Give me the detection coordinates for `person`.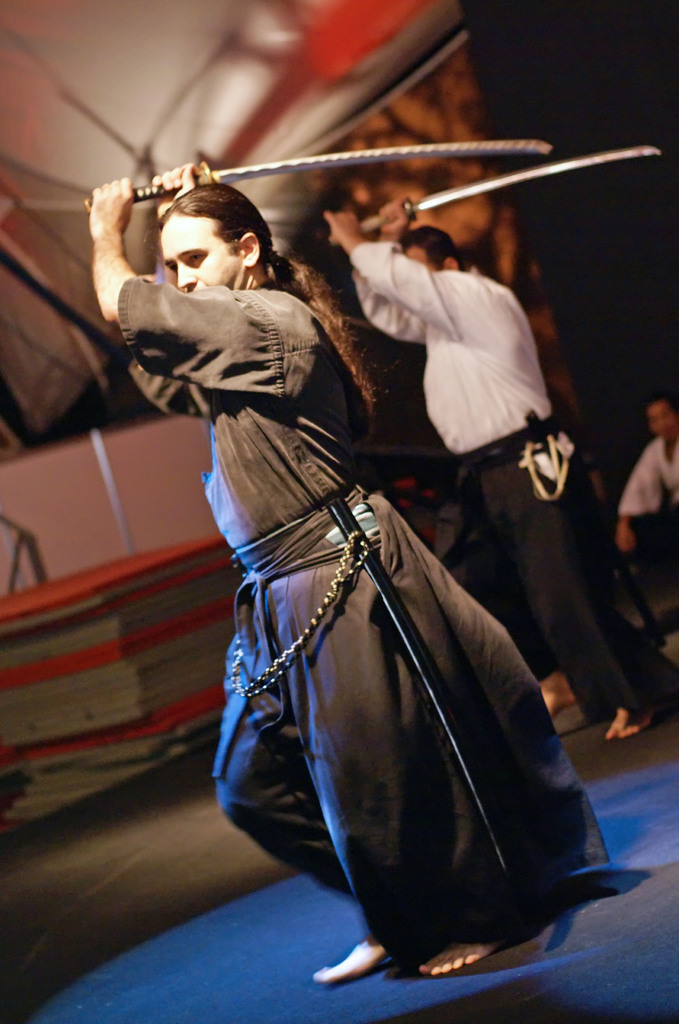
BBox(90, 148, 618, 995).
